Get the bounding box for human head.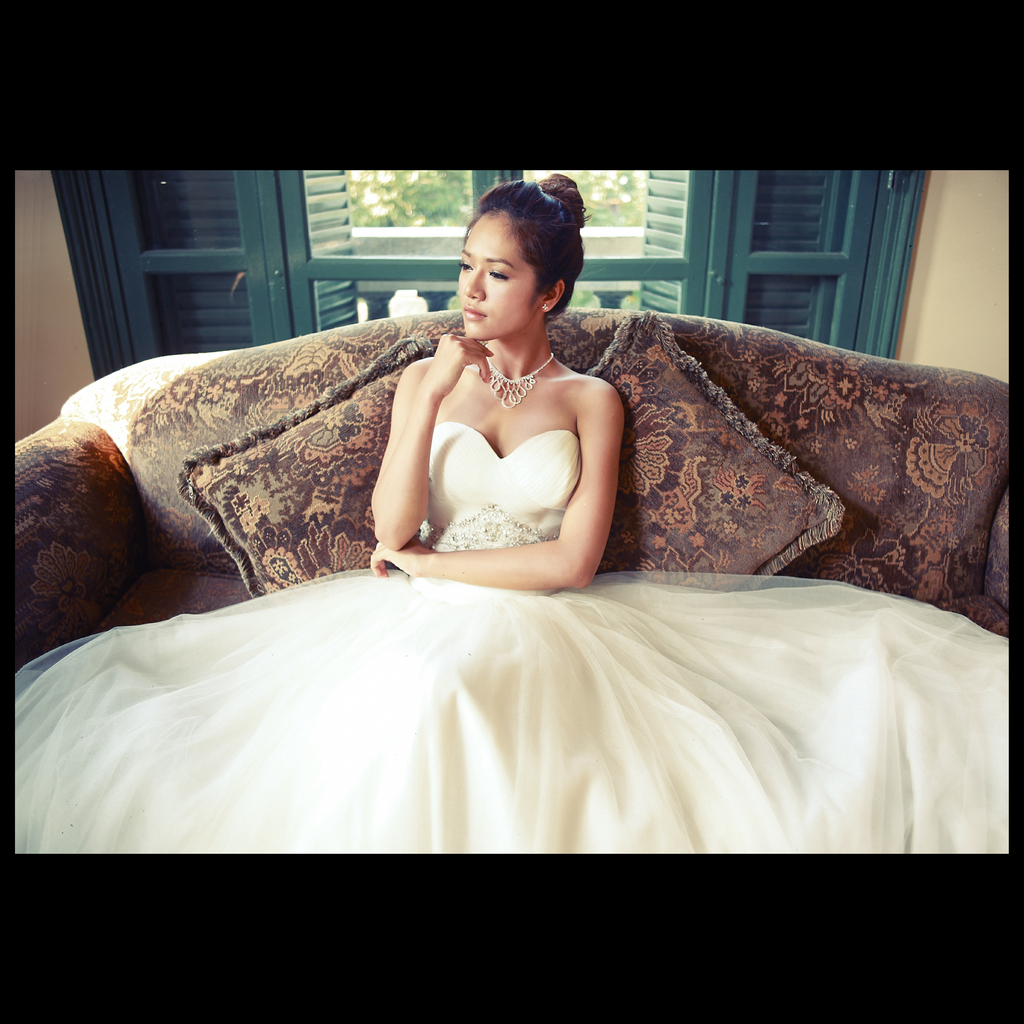
[445, 179, 596, 329].
